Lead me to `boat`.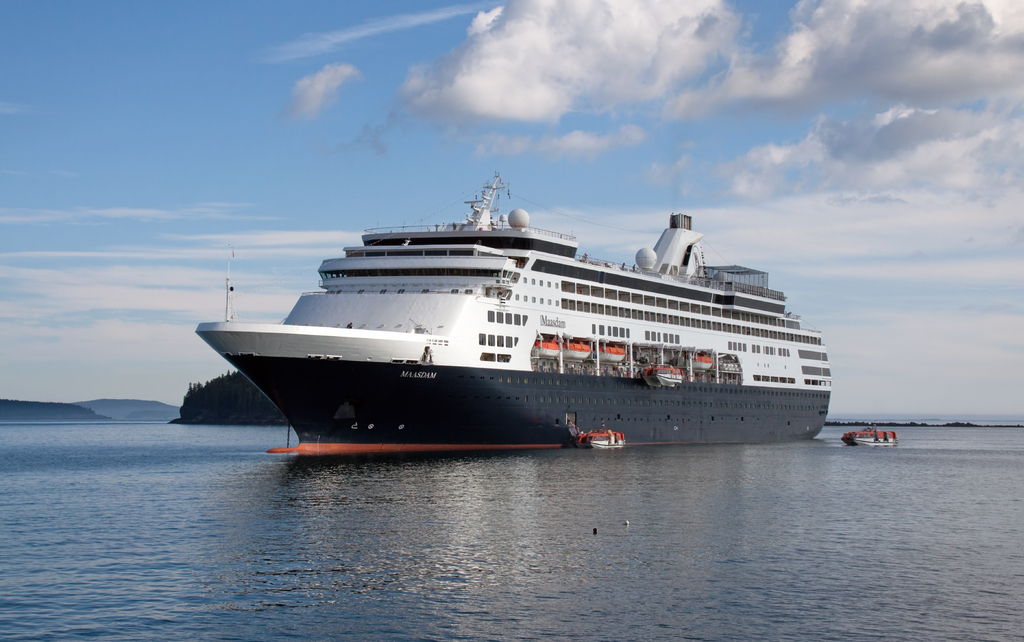
Lead to [left=841, top=423, right=897, bottom=447].
